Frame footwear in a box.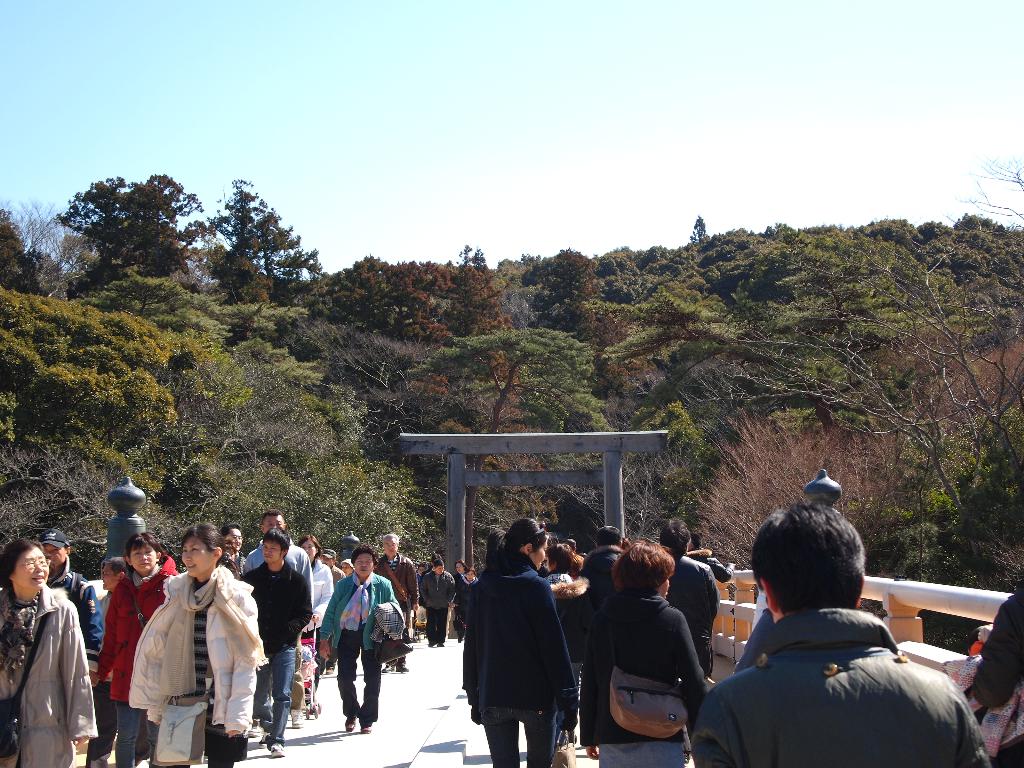
{"left": 324, "top": 667, "right": 334, "bottom": 676}.
